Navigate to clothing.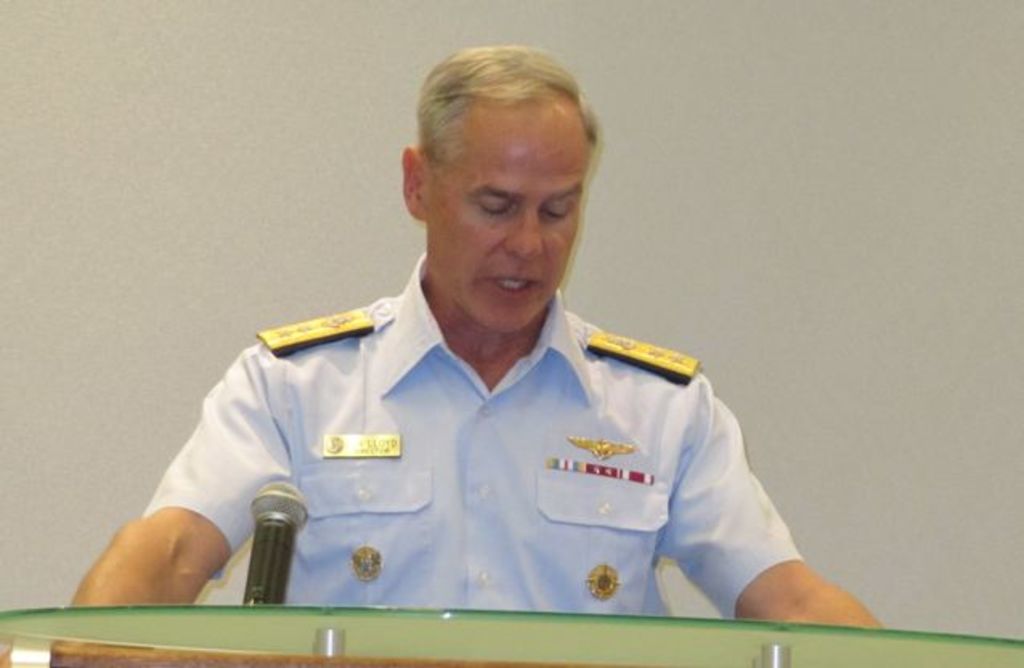
Navigation target: rect(215, 312, 849, 617).
